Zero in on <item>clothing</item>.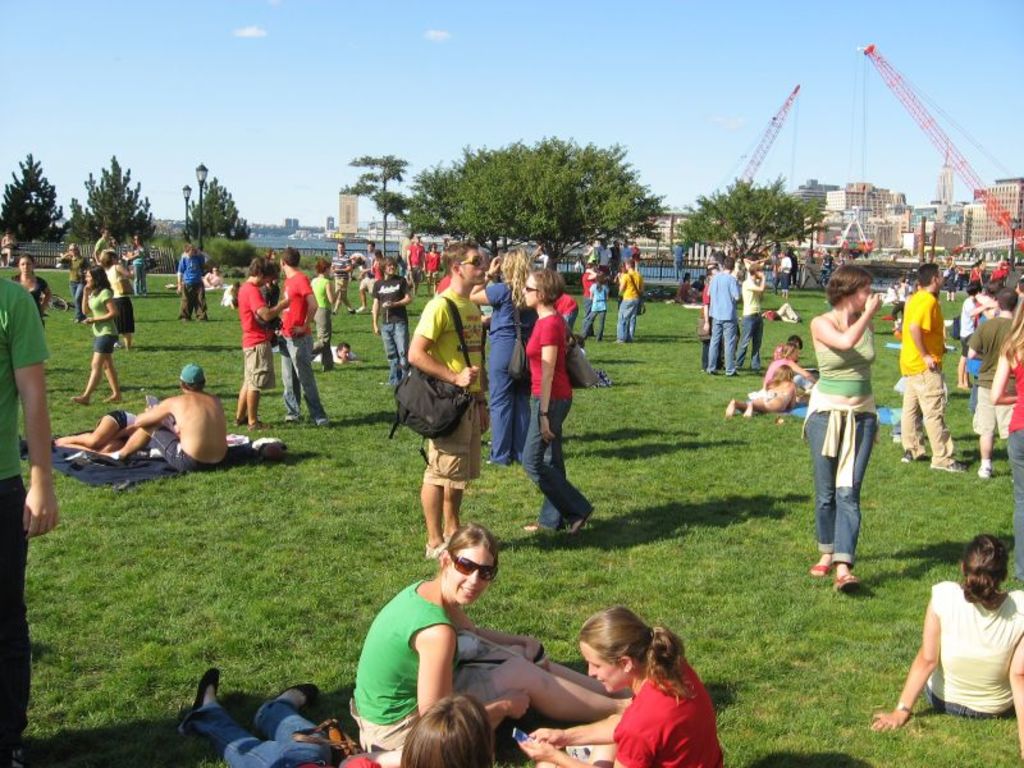
Zeroed in: select_region(237, 274, 275, 399).
